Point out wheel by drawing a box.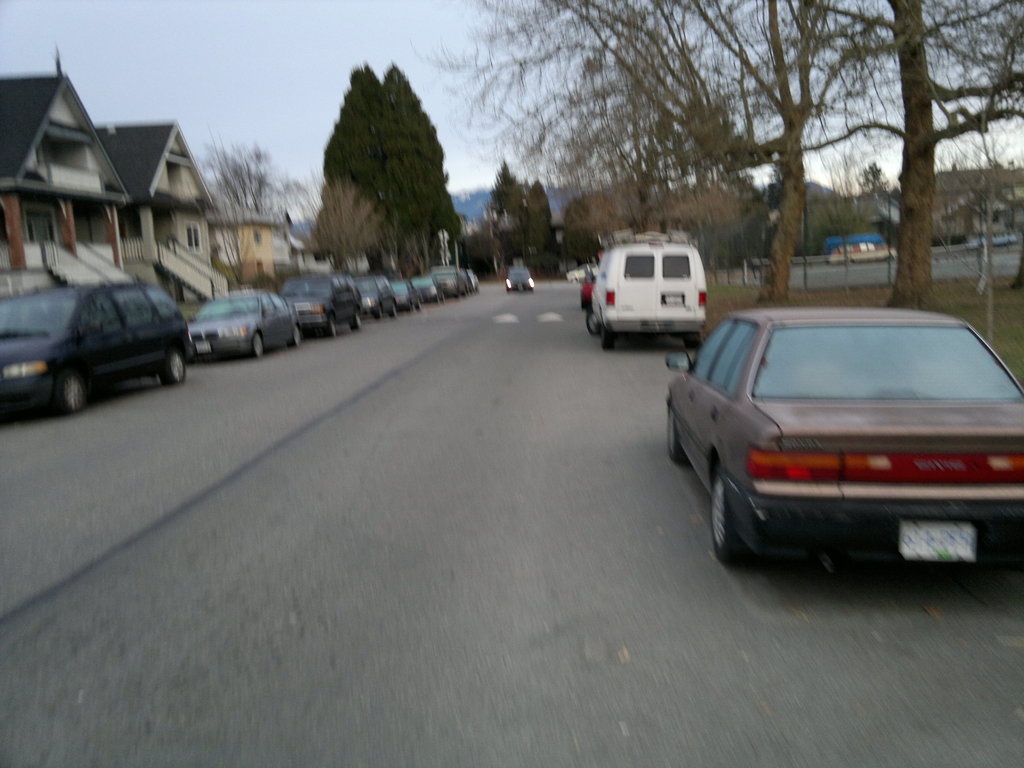
Rect(291, 326, 305, 347).
